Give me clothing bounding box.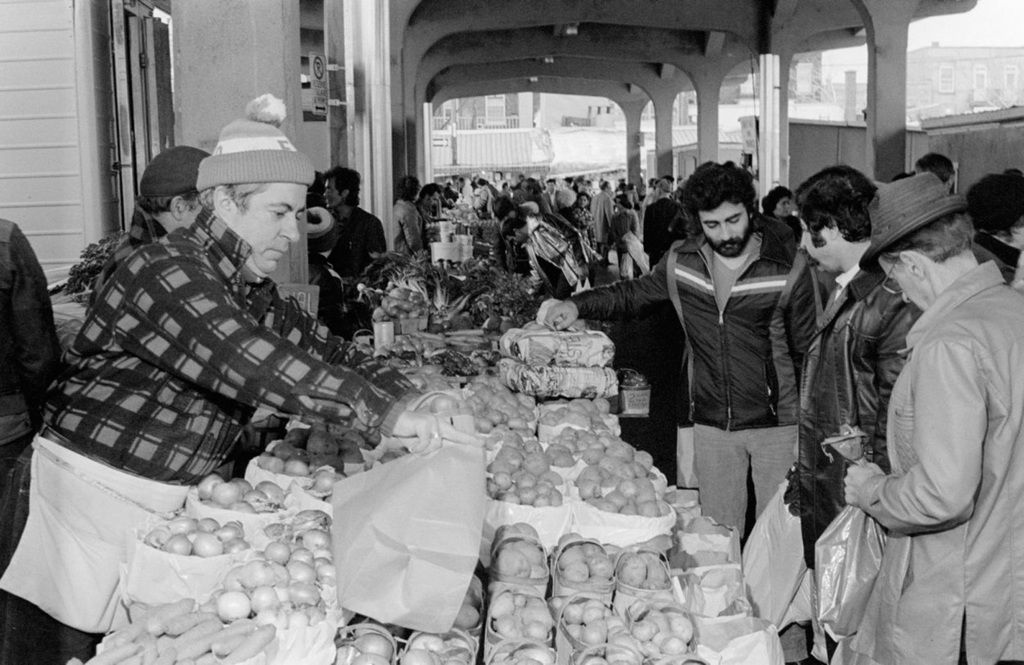
box=[82, 197, 163, 301].
